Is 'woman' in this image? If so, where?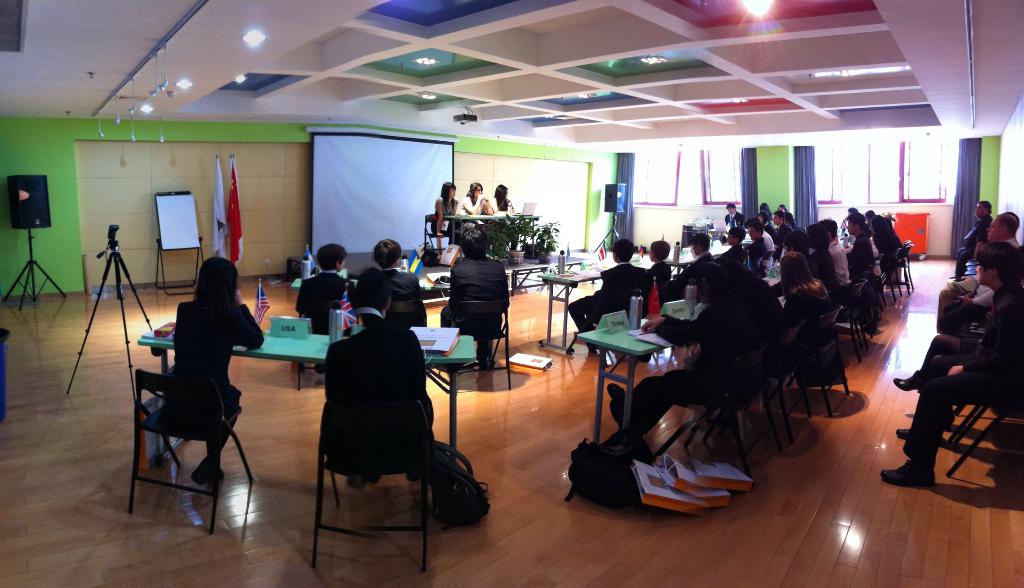
Yes, at <bbox>492, 182, 515, 213</bbox>.
